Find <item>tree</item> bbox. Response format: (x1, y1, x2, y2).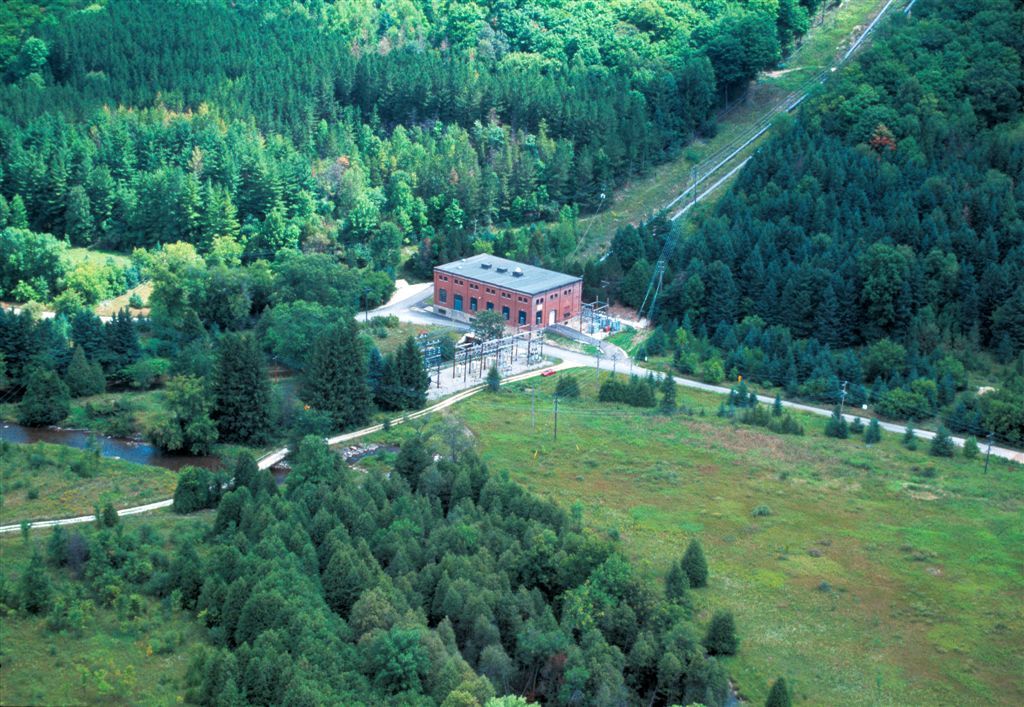
(20, 362, 64, 430).
